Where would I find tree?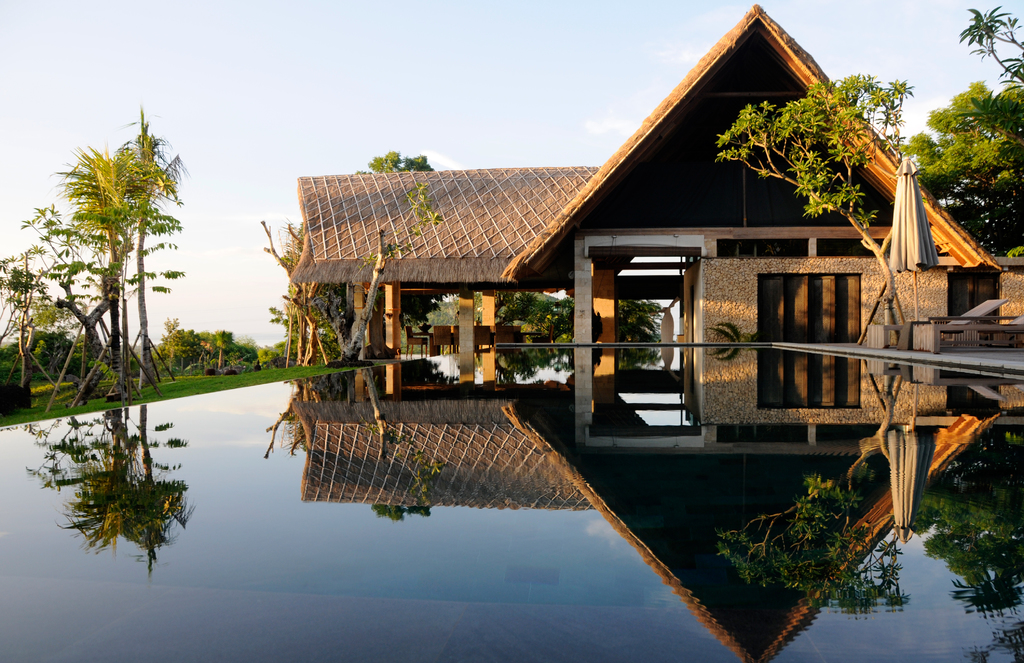
At box=[956, 5, 1023, 72].
